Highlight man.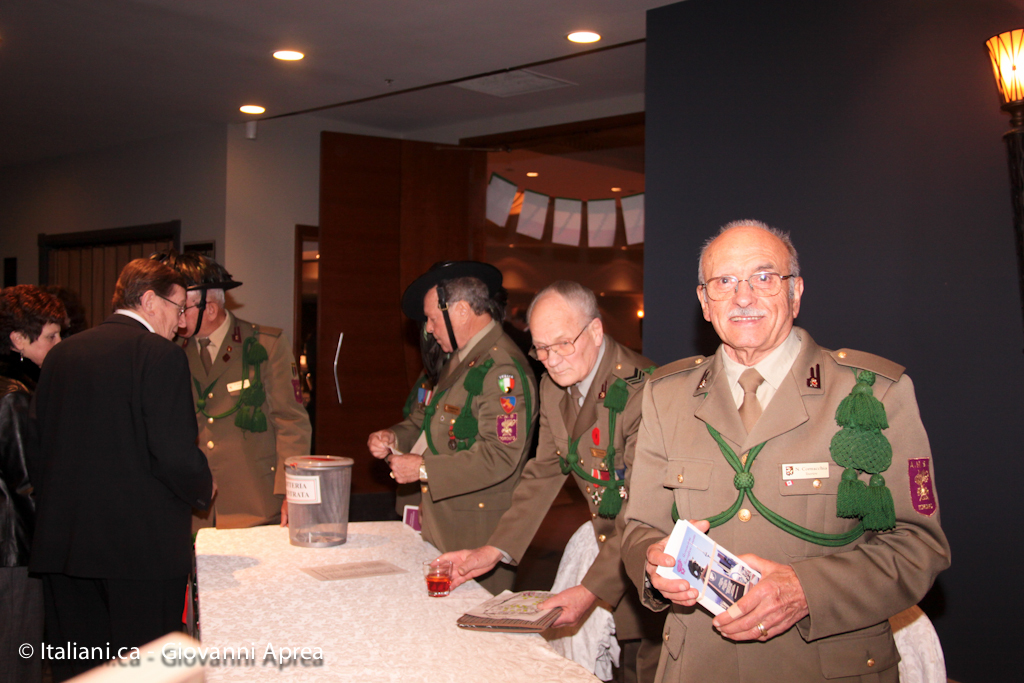
Highlighted region: (435, 282, 657, 682).
